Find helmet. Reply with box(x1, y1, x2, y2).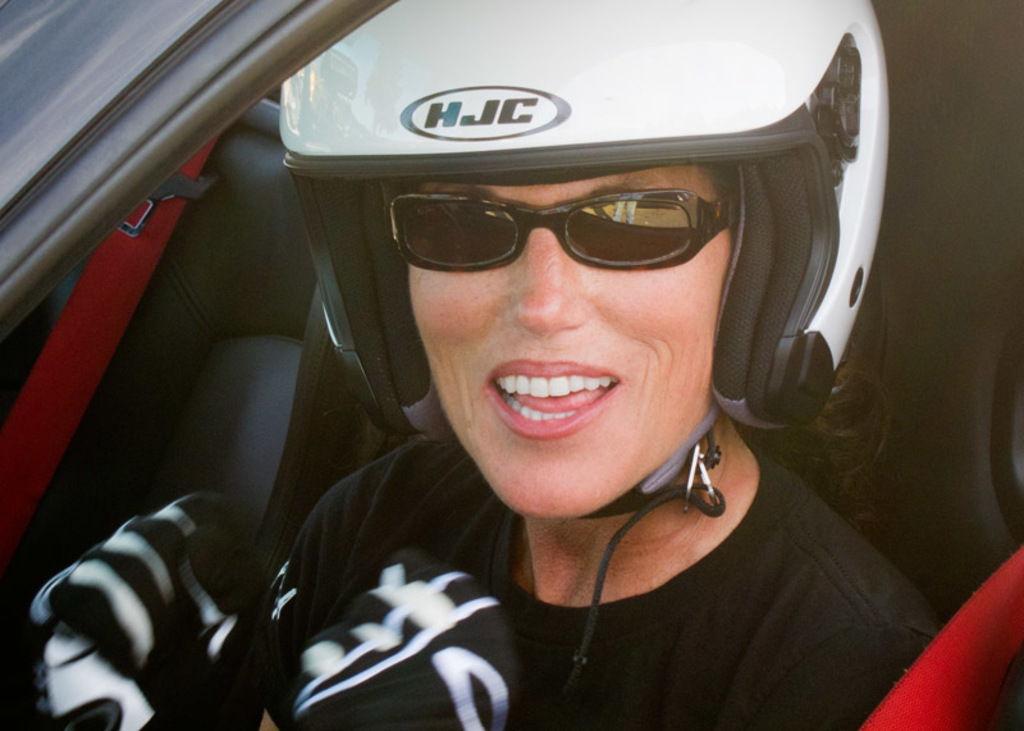
box(247, 12, 864, 529).
